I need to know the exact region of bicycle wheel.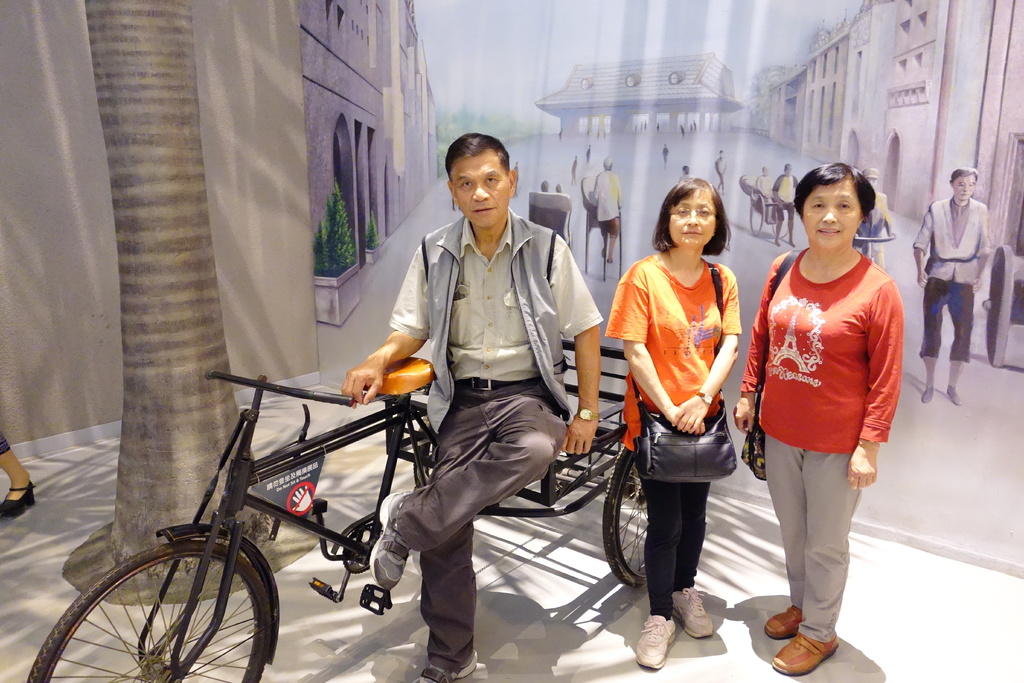
Region: <region>412, 409, 436, 491</region>.
